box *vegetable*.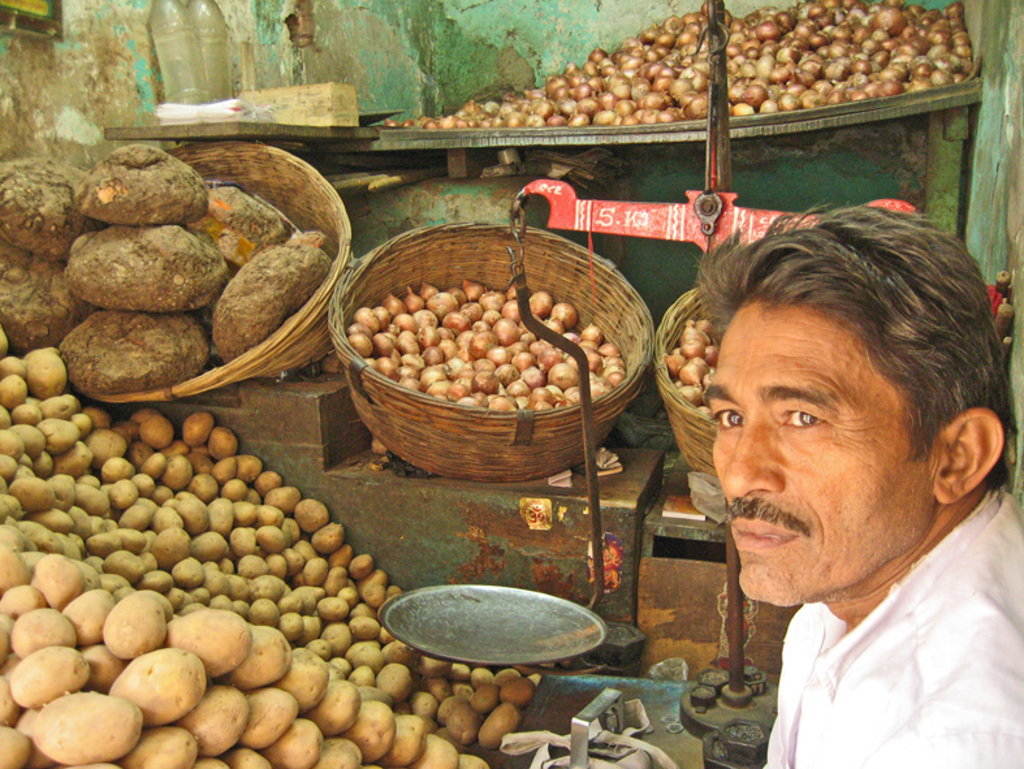
box(0, 683, 21, 725).
